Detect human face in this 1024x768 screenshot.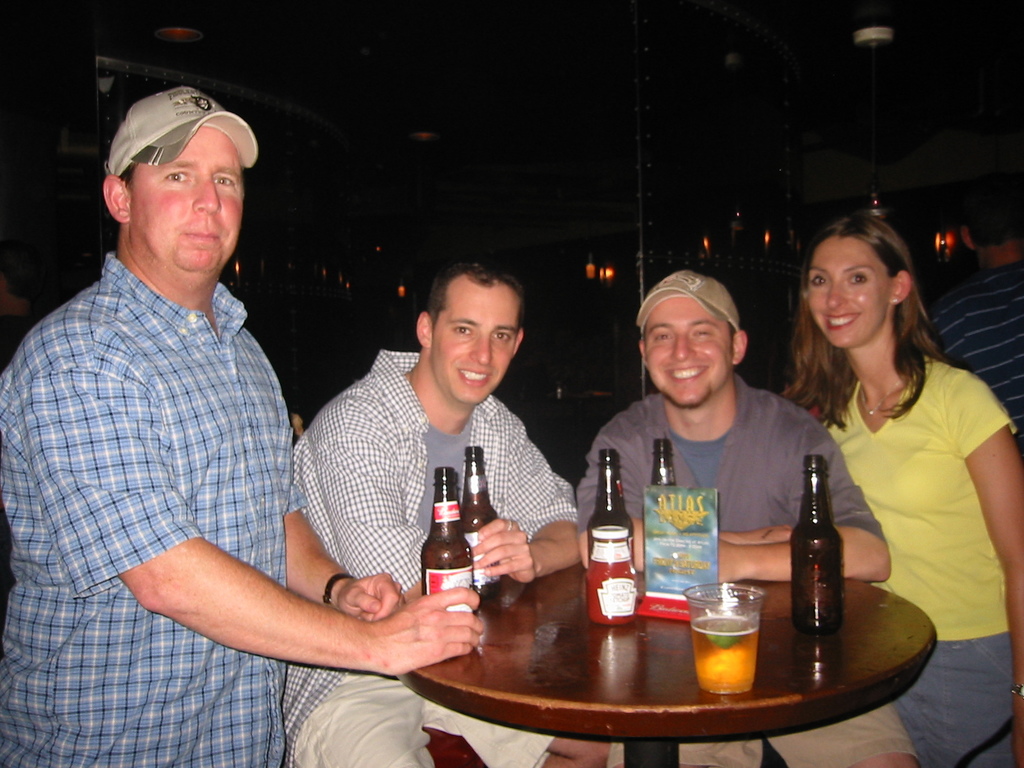
Detection: select_region(646, 295, 735, 409).
